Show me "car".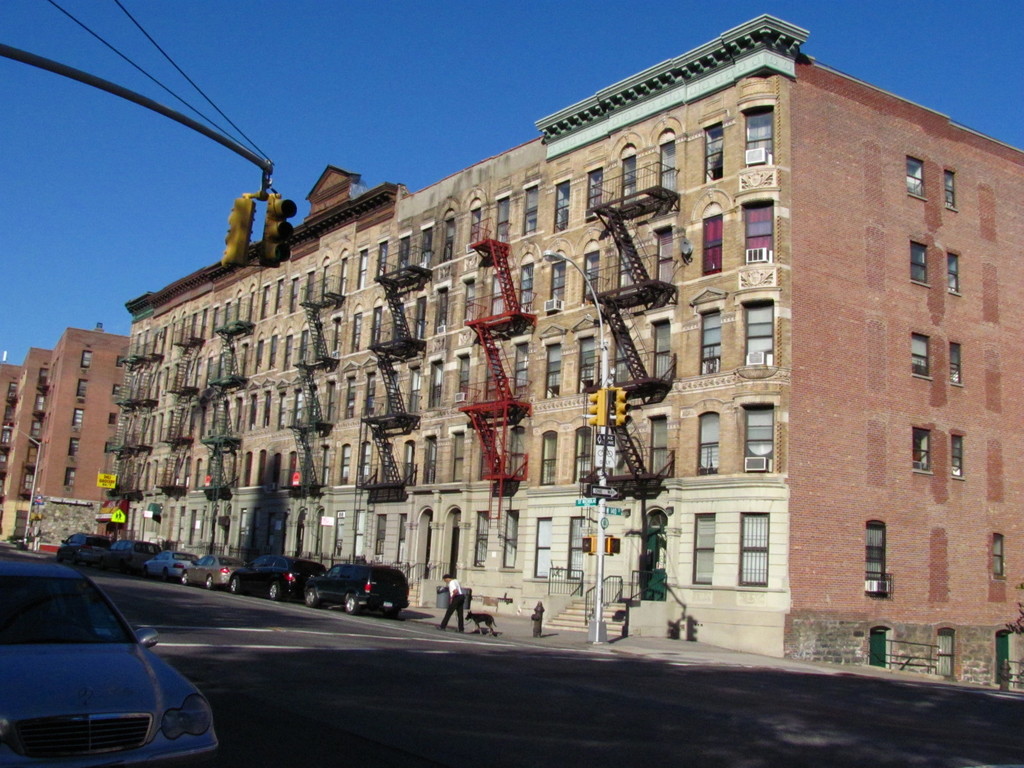
"car" is here: l=225, t=550, r=328, b=600.
